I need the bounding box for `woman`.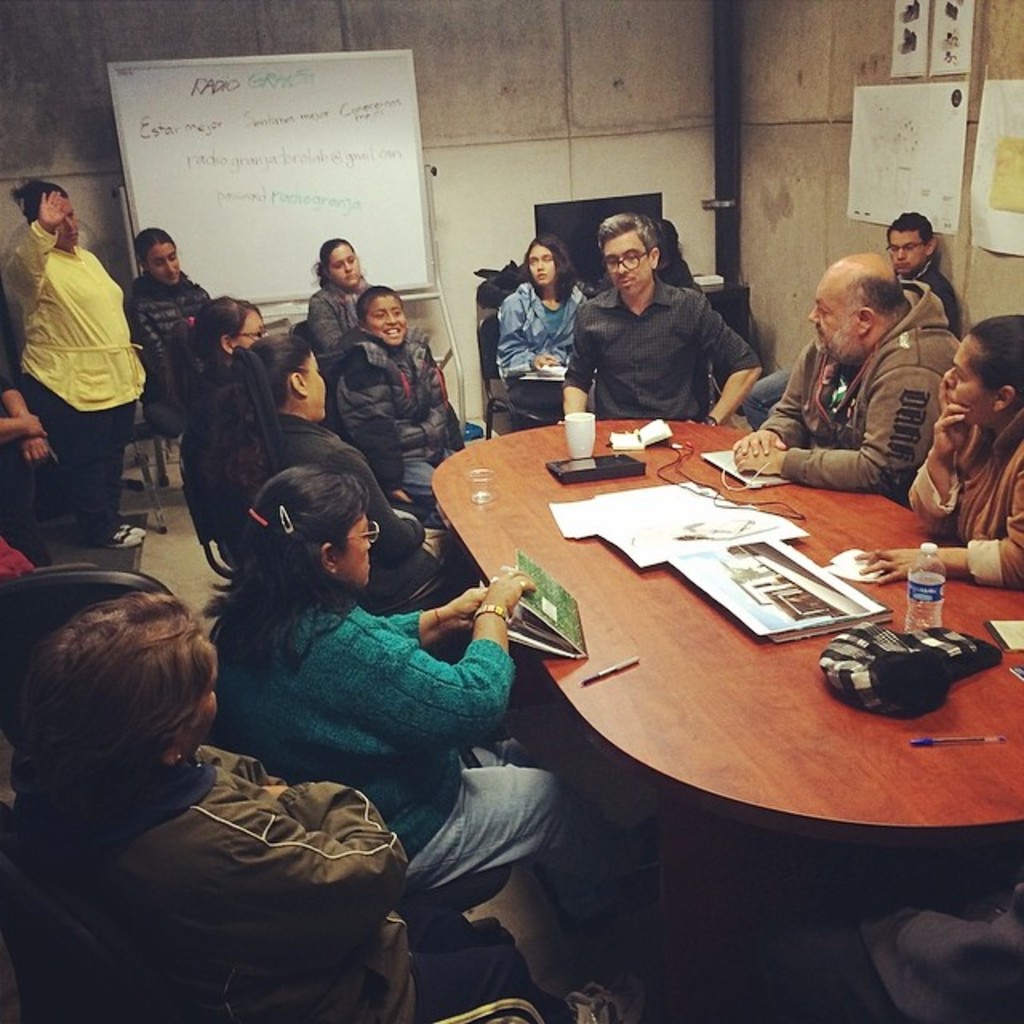
Here it is: (left=0, top=179, right=147, bottom=550).
